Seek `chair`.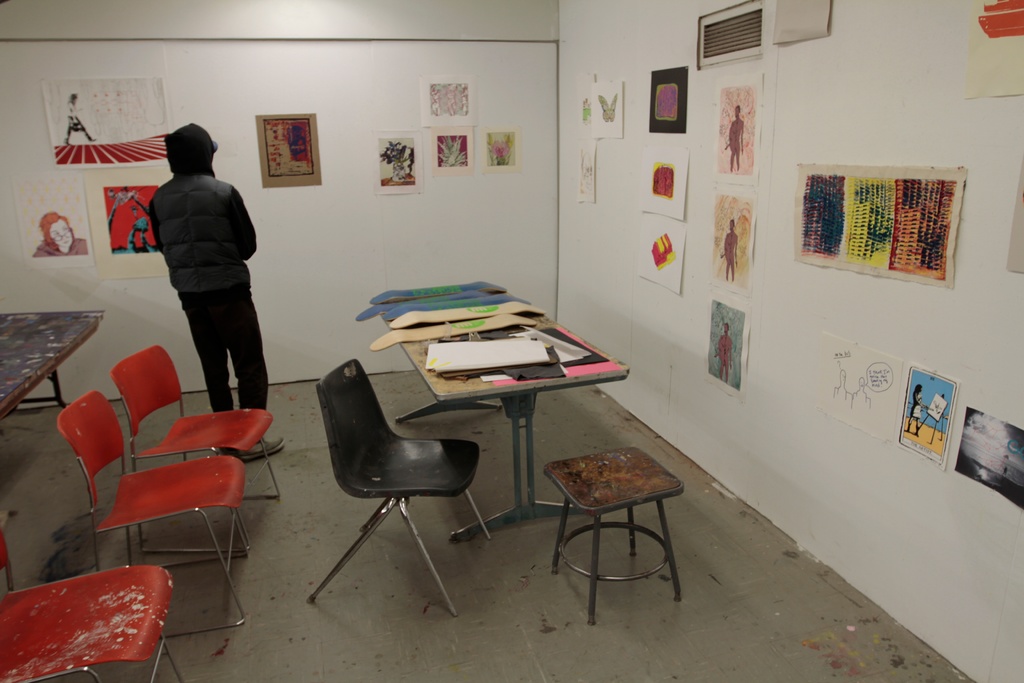
l=303, t=335, r=483, b=613.
